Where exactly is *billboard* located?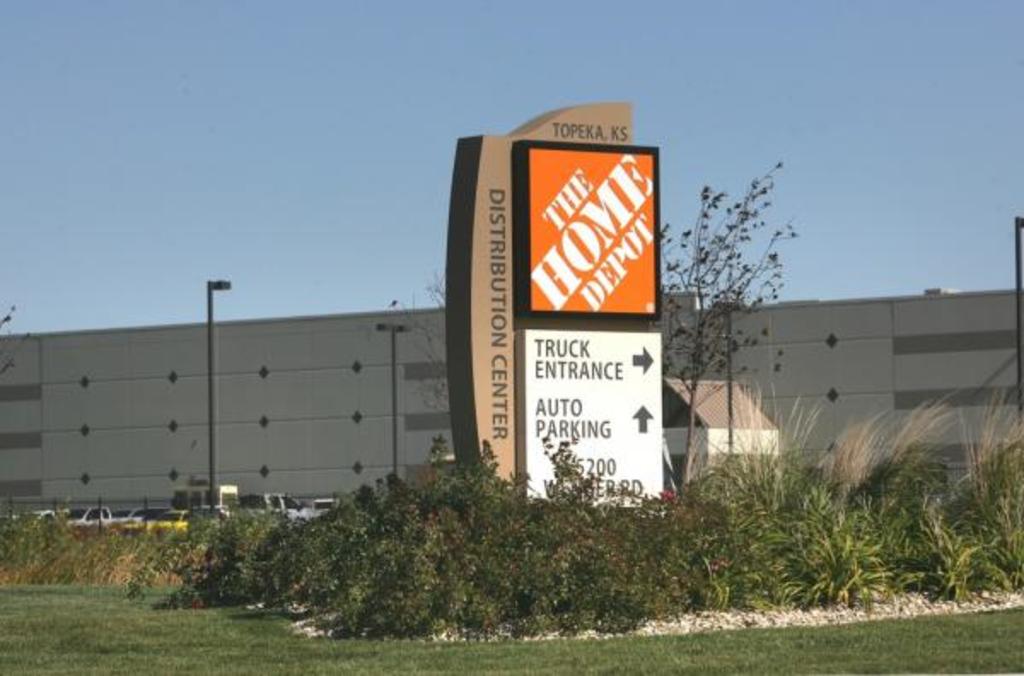
Its bounding box is <region>515, 329, 664, 507</region>.
